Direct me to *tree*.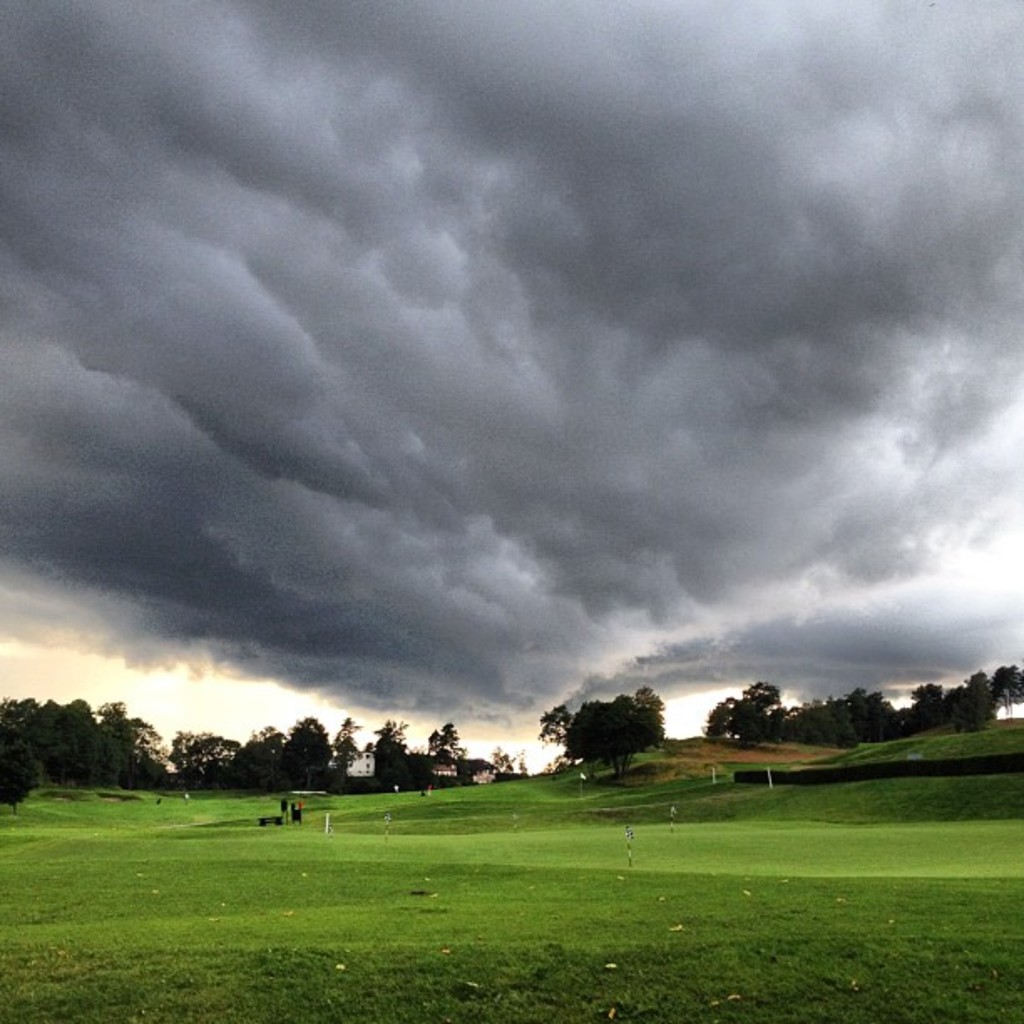
Direction: {"x1": 90, "y1": 694, "x2": 162, "y2": 791}.
